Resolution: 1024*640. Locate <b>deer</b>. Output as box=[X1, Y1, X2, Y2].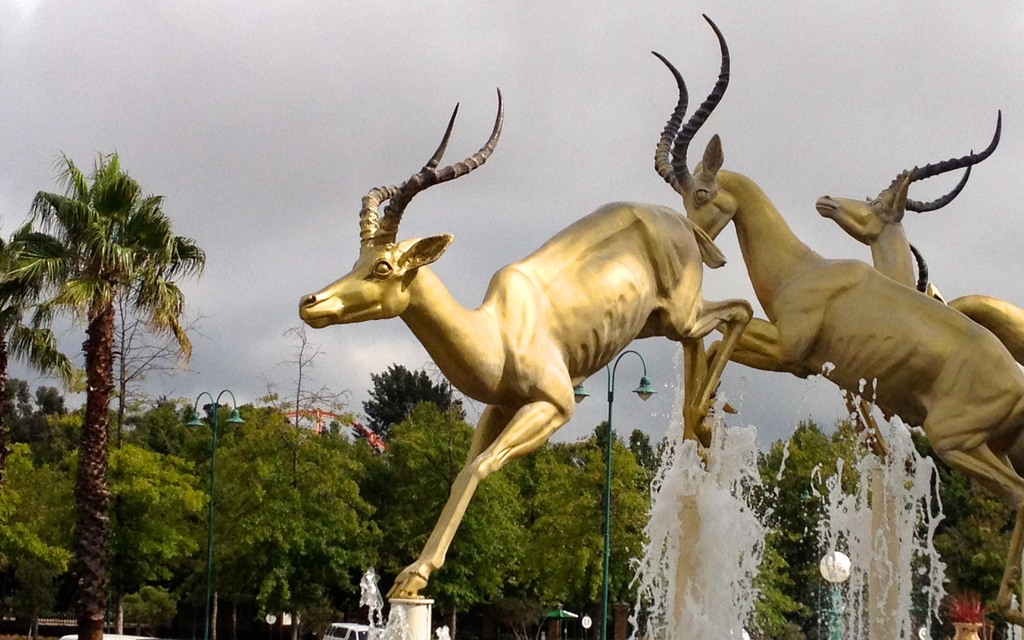
box=[816, 111, 1023, 366].
